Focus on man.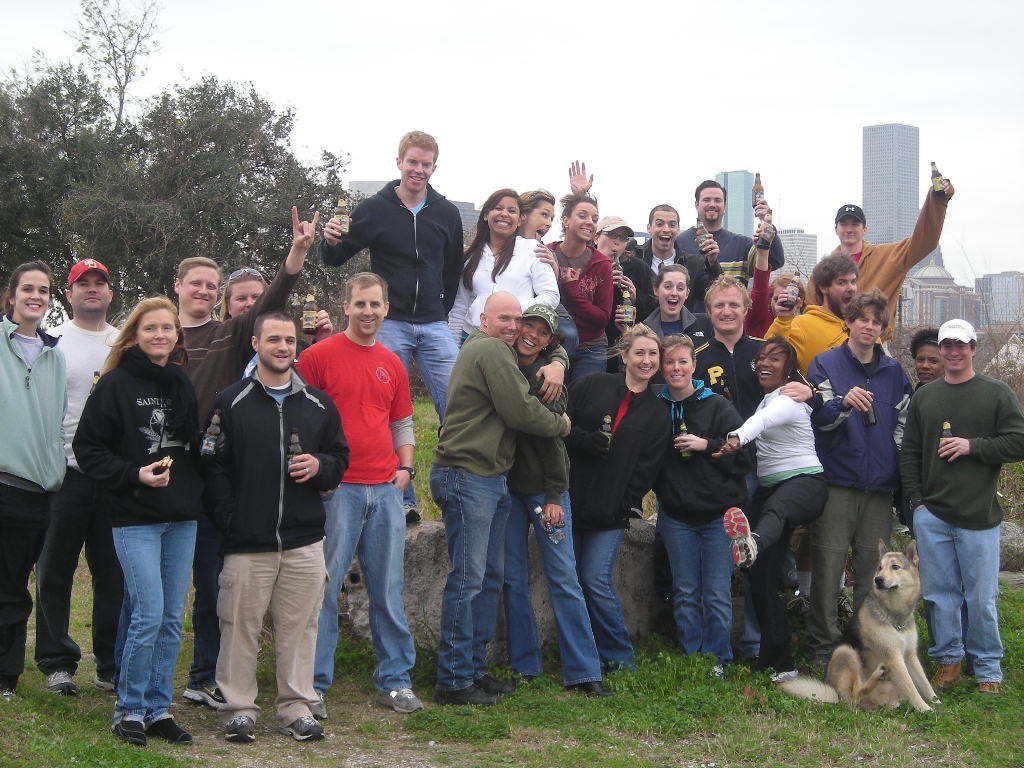
Focused at [760,252,883,387].
